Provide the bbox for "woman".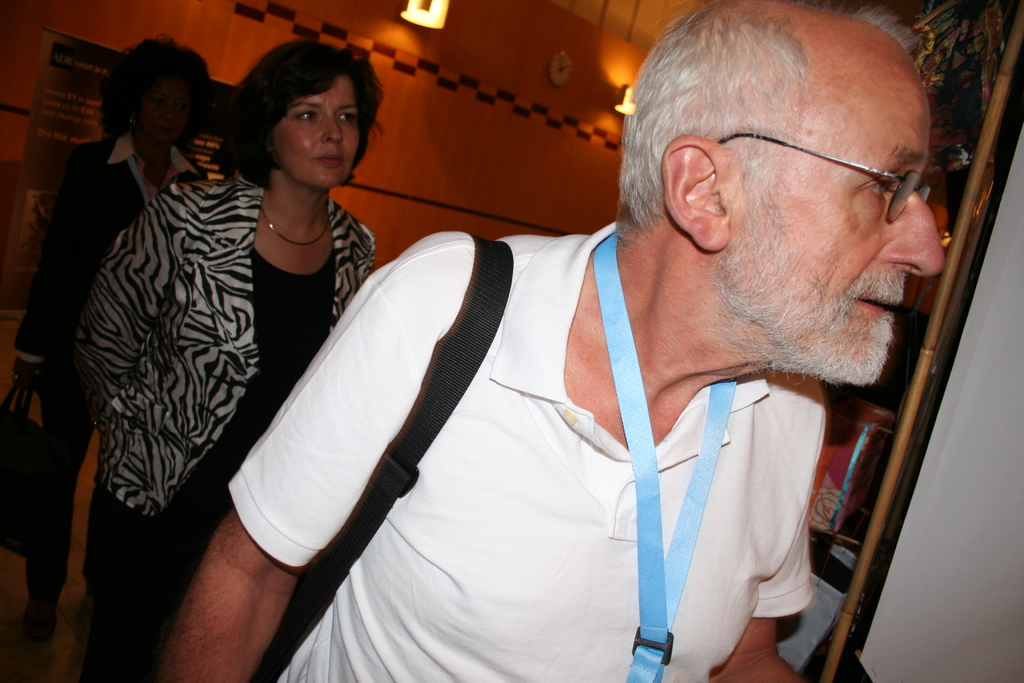
<bbox>1, 37, 215, 660</bbox>.
